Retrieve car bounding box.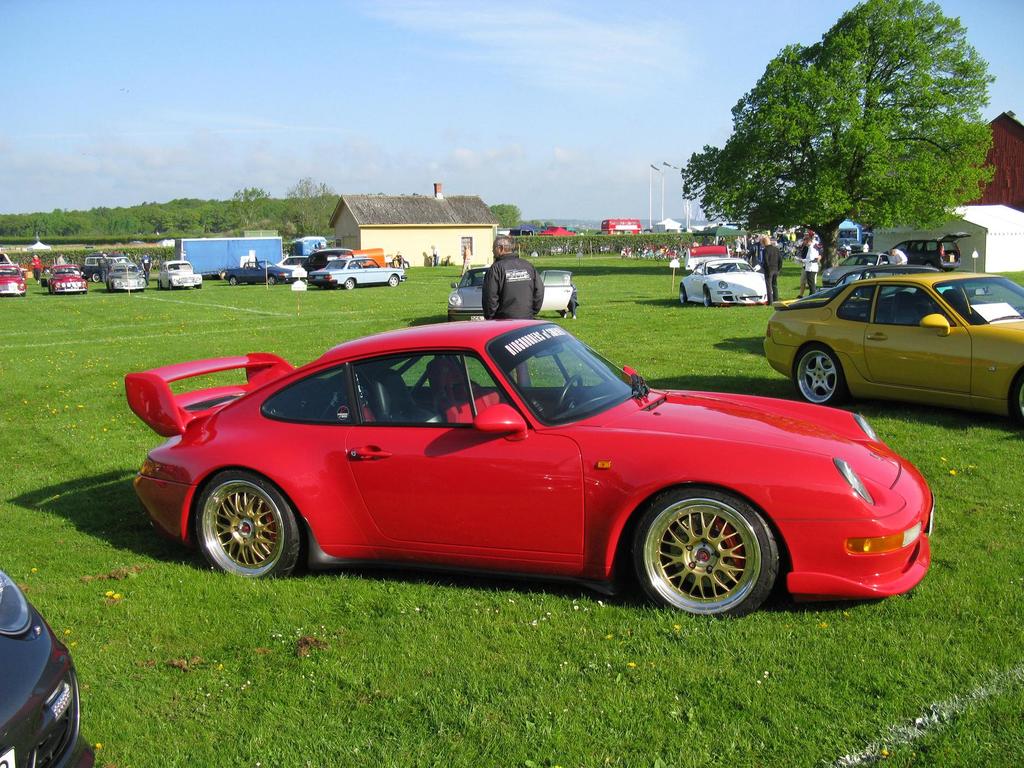
Bounding box: <box>805,259,950,298</box>.
